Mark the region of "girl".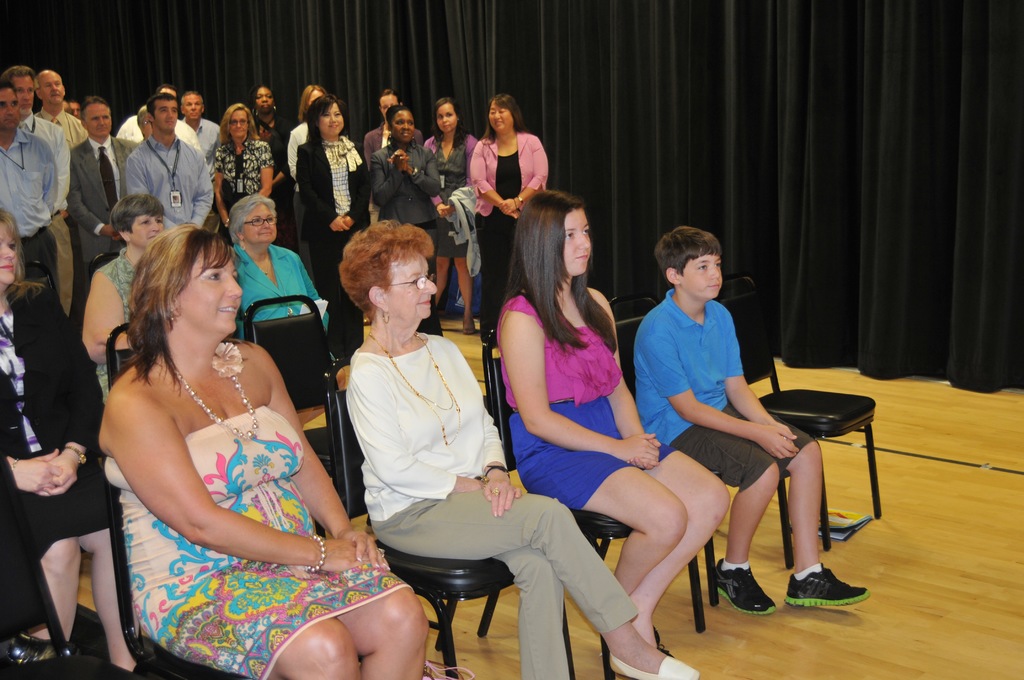
Region: 214/101/273/232.
